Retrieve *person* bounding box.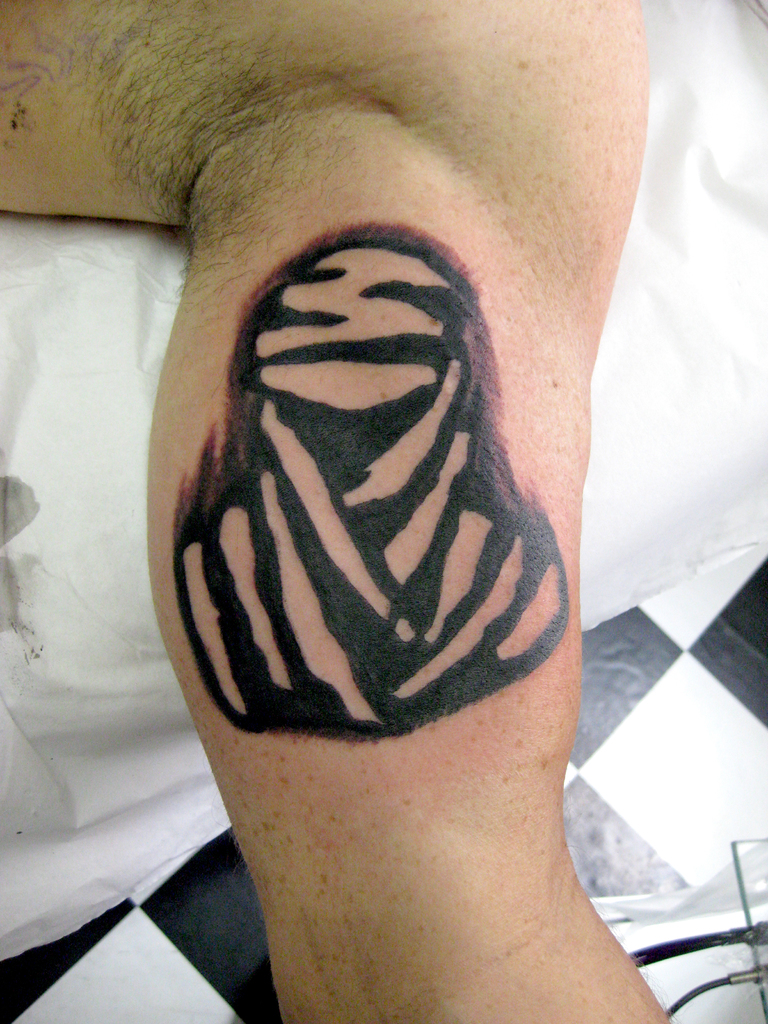
Bounding box: bbox=[0, 0, 692, 1023].
